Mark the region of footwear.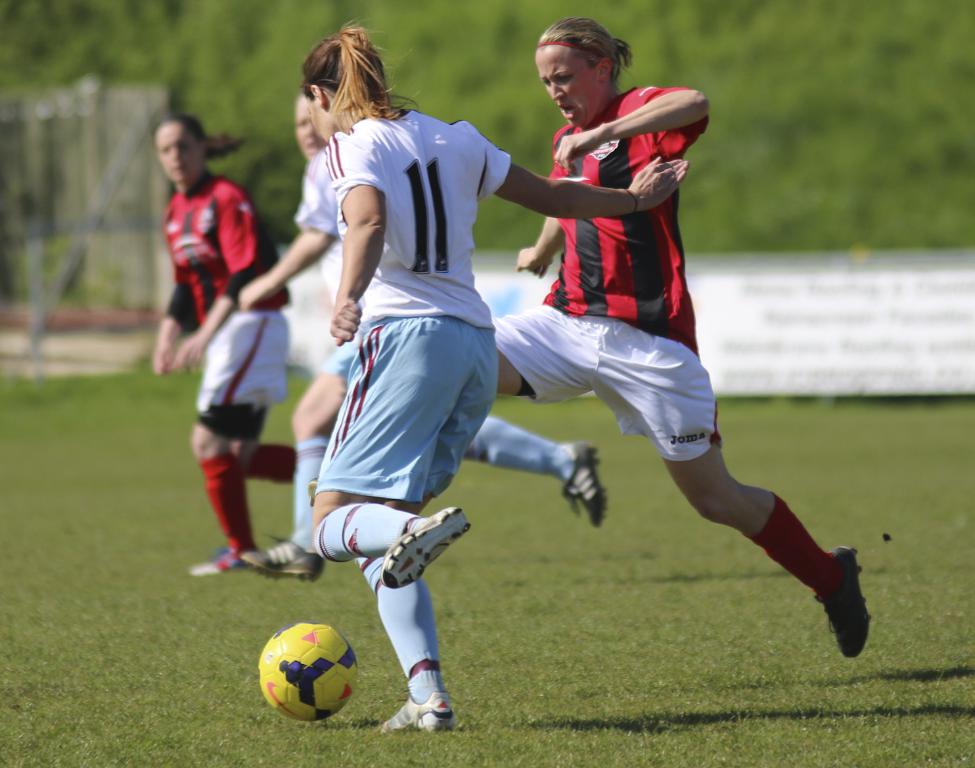
Region: region(240, 536, 323, 585).
